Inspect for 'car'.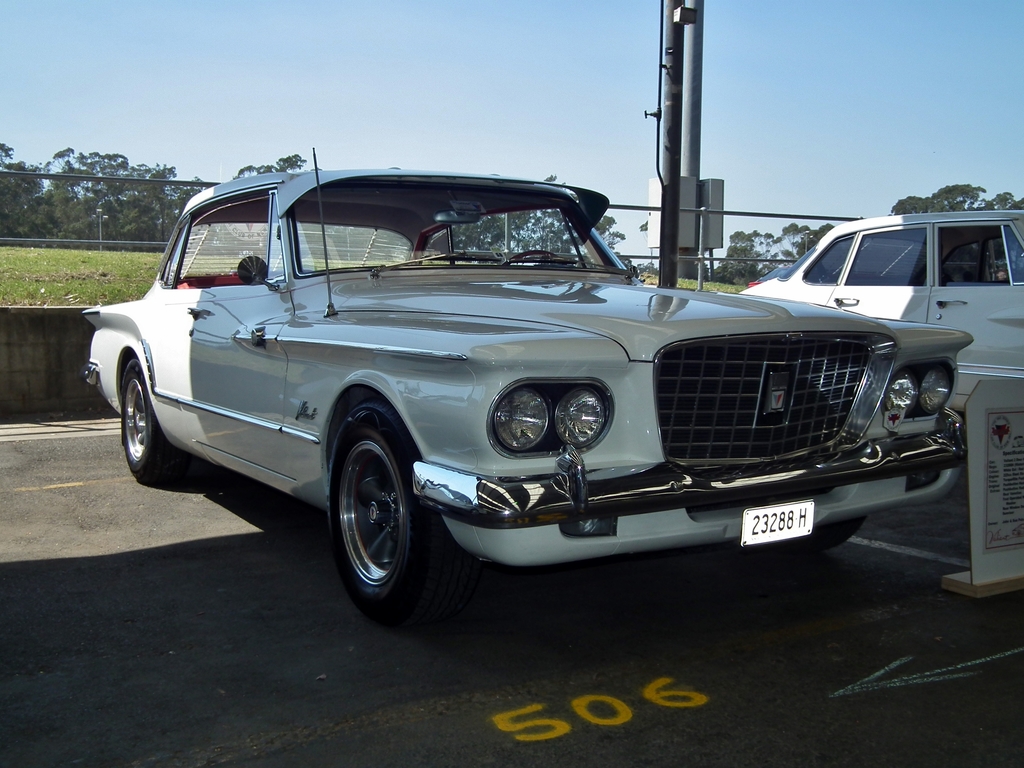
Inspection: (733, 212, 1023, 420).
